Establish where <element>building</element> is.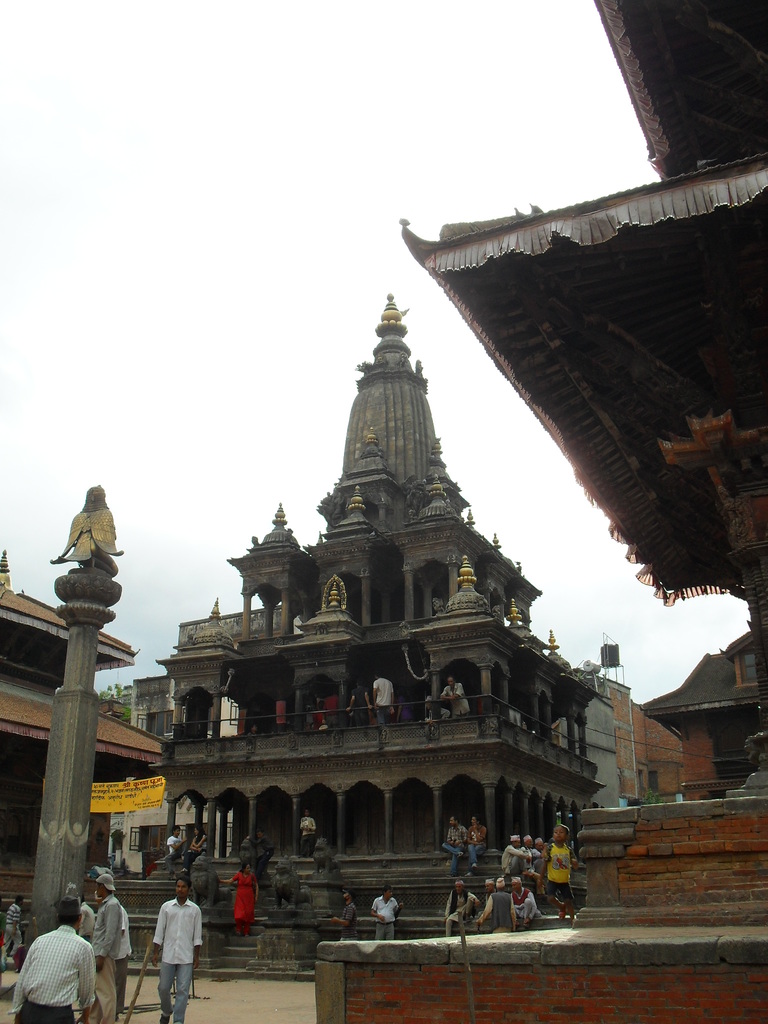
Established at [101, 290, 603, 981].
